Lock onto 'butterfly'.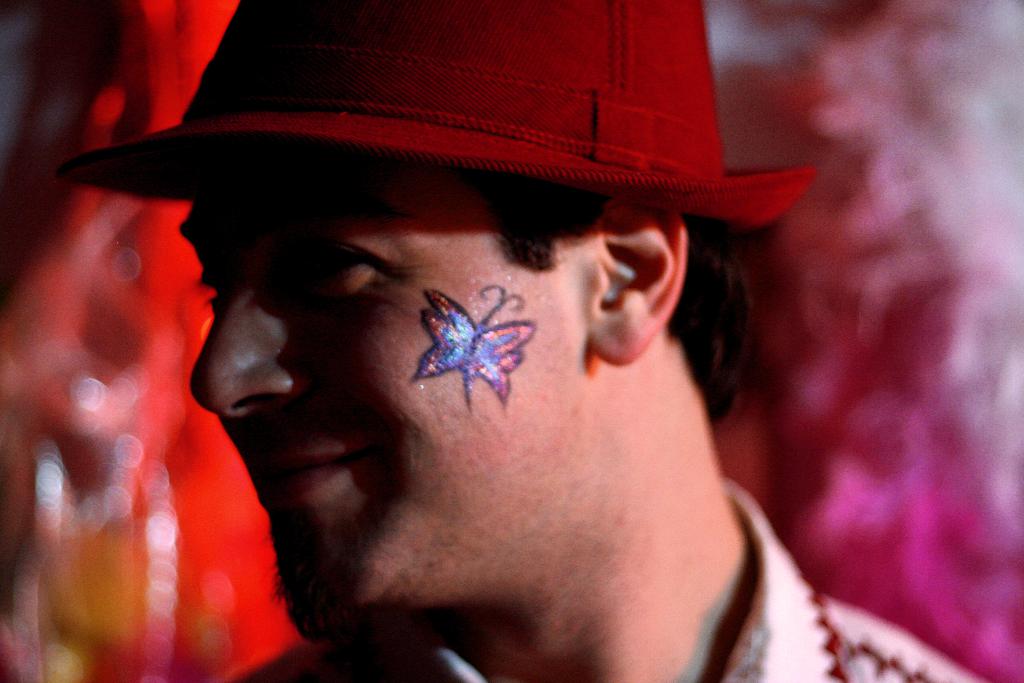
Locked: 417, 284, 526, 403.
